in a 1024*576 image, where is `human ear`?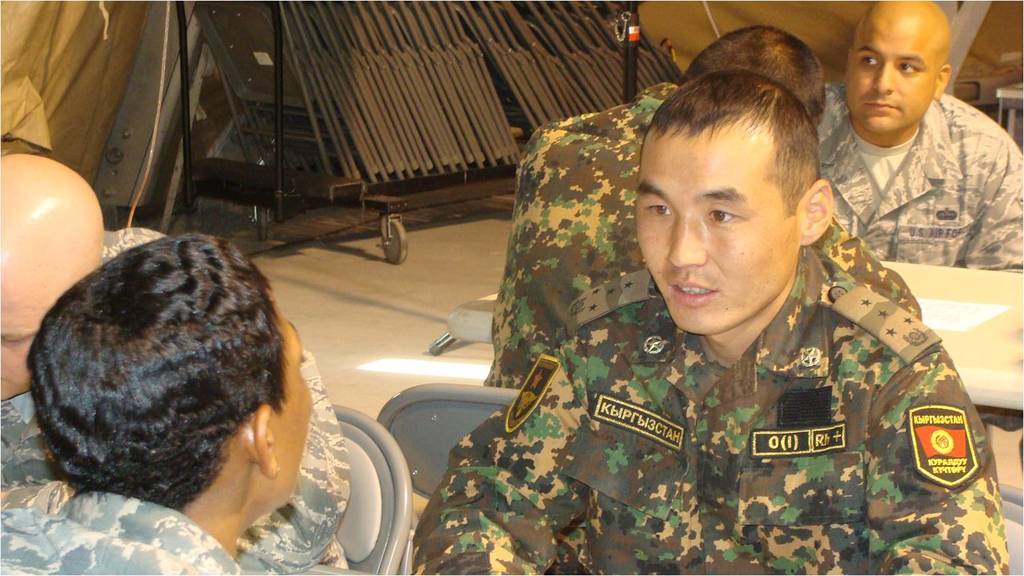
locate(802, 179, 833, 241).
